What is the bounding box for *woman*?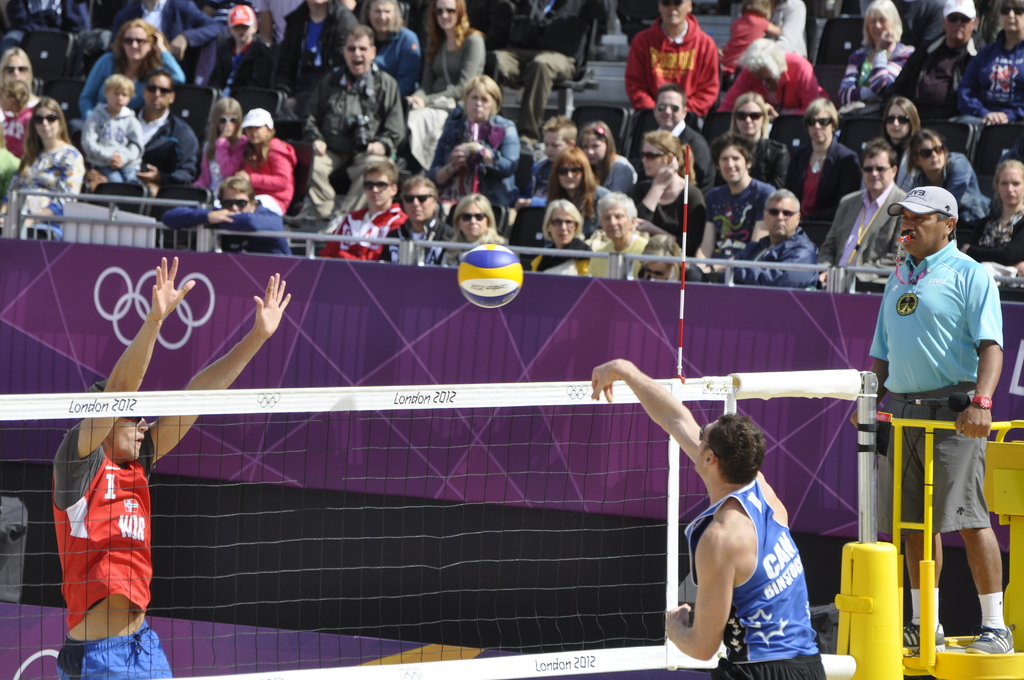
x1=433, y1=193, x2=513, y2=277.
